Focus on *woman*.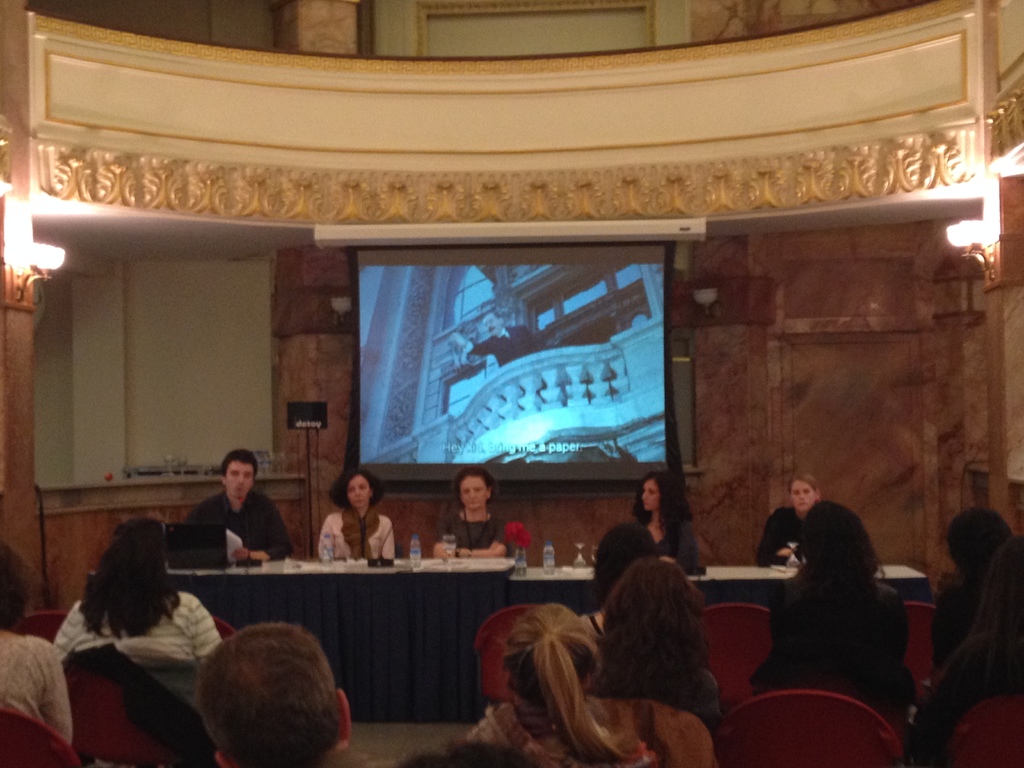
Focused at left=316, top=467, right=394, bottom=561.
